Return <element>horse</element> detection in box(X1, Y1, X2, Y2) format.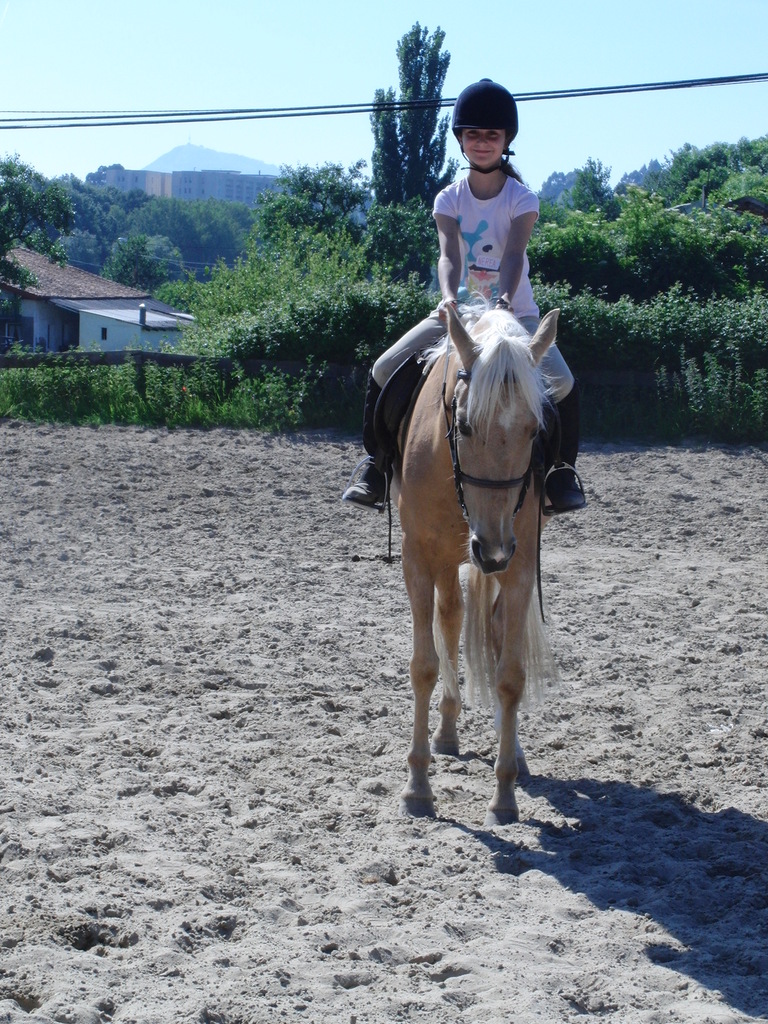
box(390, 291, 562, 831).
